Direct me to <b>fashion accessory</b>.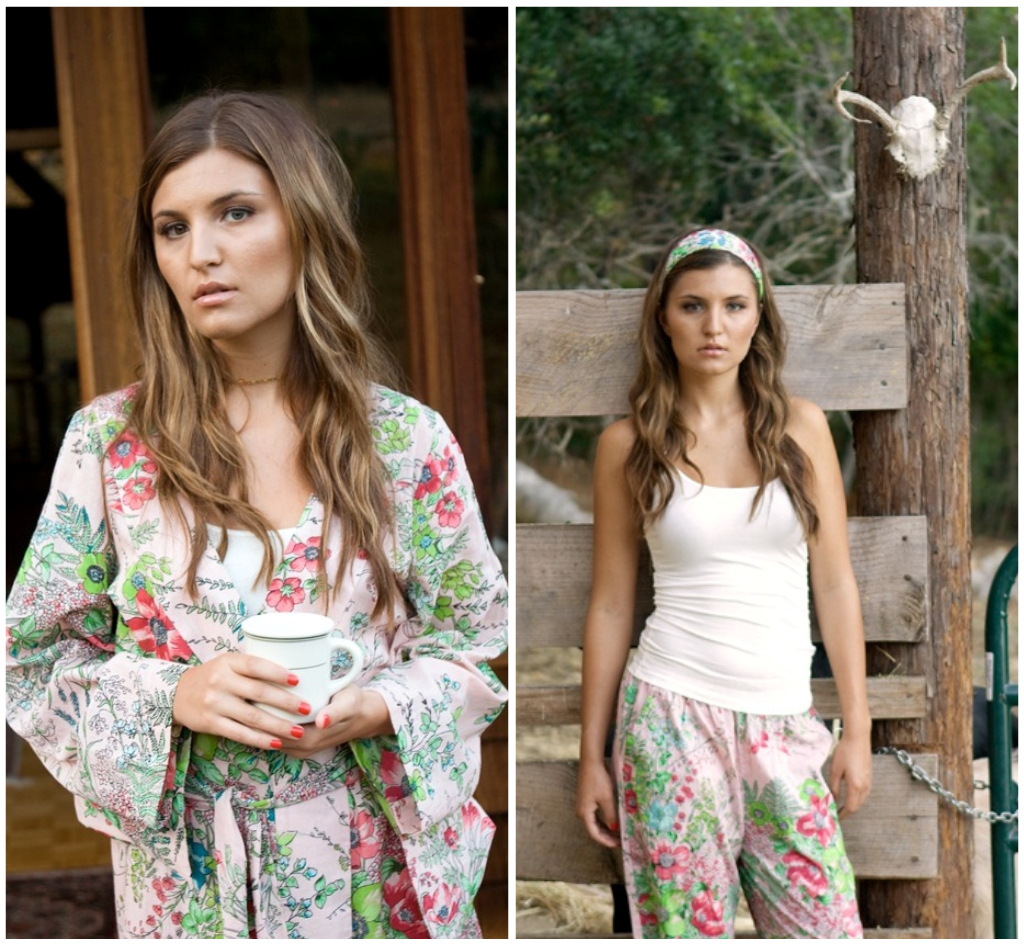
Direction: detection(609, 821, 623, 832).
